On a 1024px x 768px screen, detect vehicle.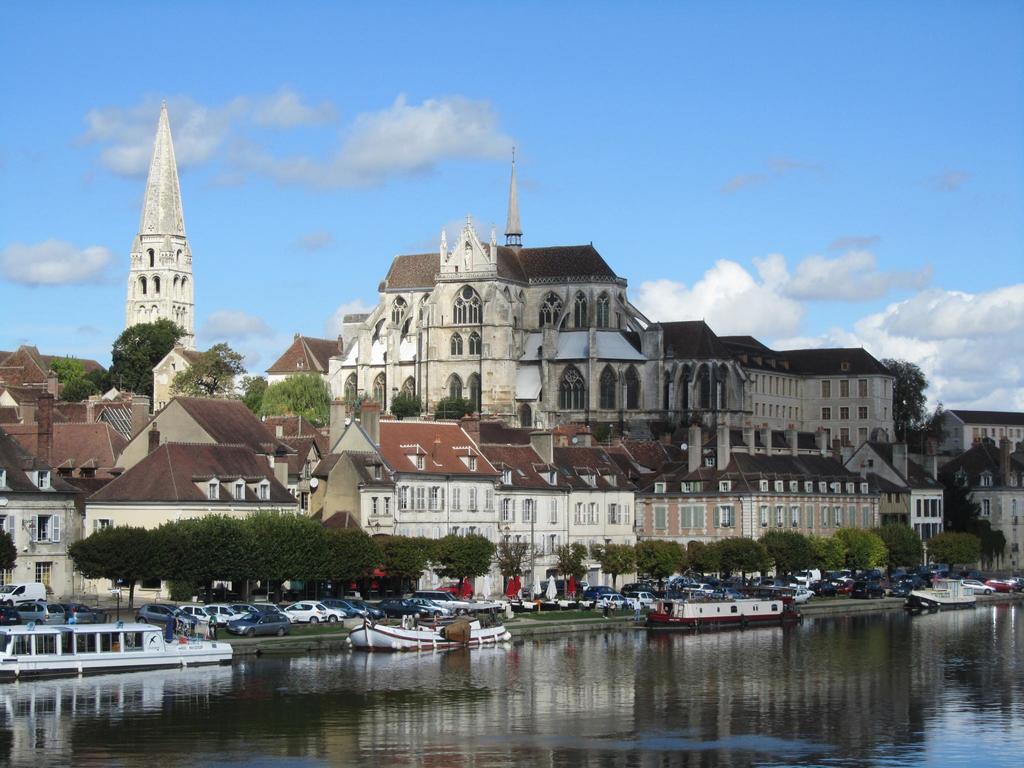
<region>646, 587, 799, 631</region>.
